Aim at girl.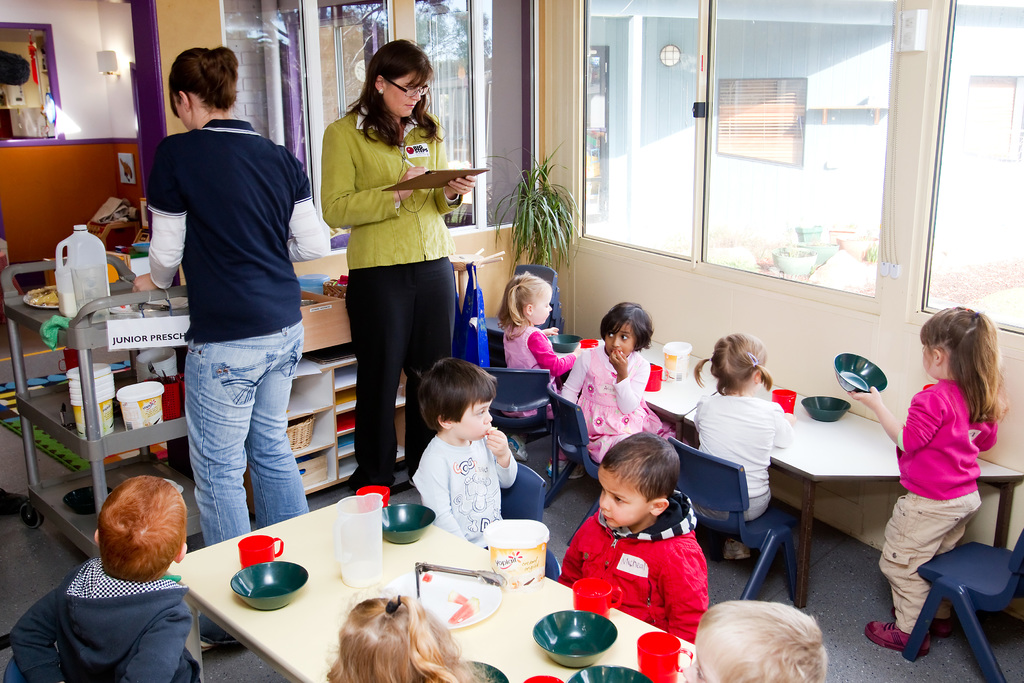
Aimed at {"x1": 851, "y1": 305, "x2": 1005, "y2": 655}.
